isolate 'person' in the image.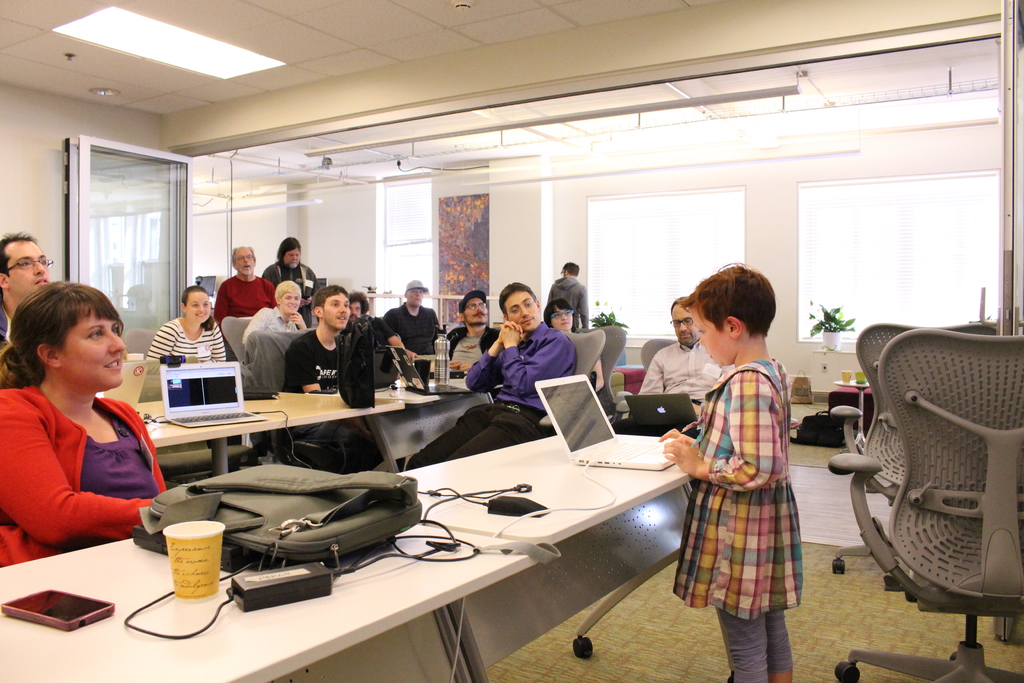
Isolated region: x1=220, y1=242, x2=276, y2=327.
